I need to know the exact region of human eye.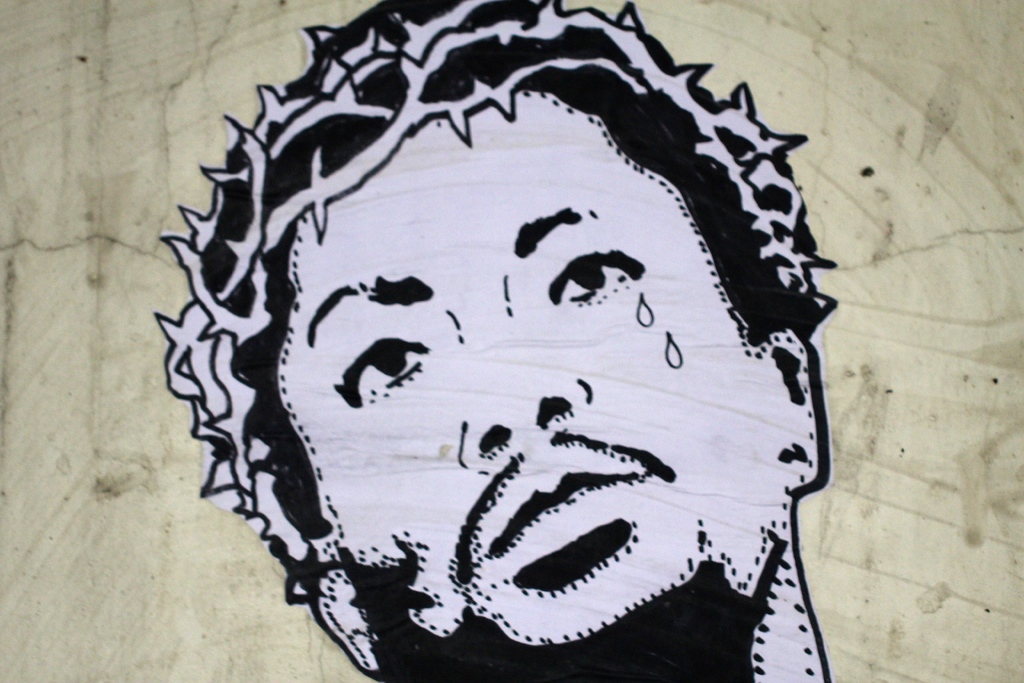
Region: x1=339 y1=341 x2=431 y2=404.
